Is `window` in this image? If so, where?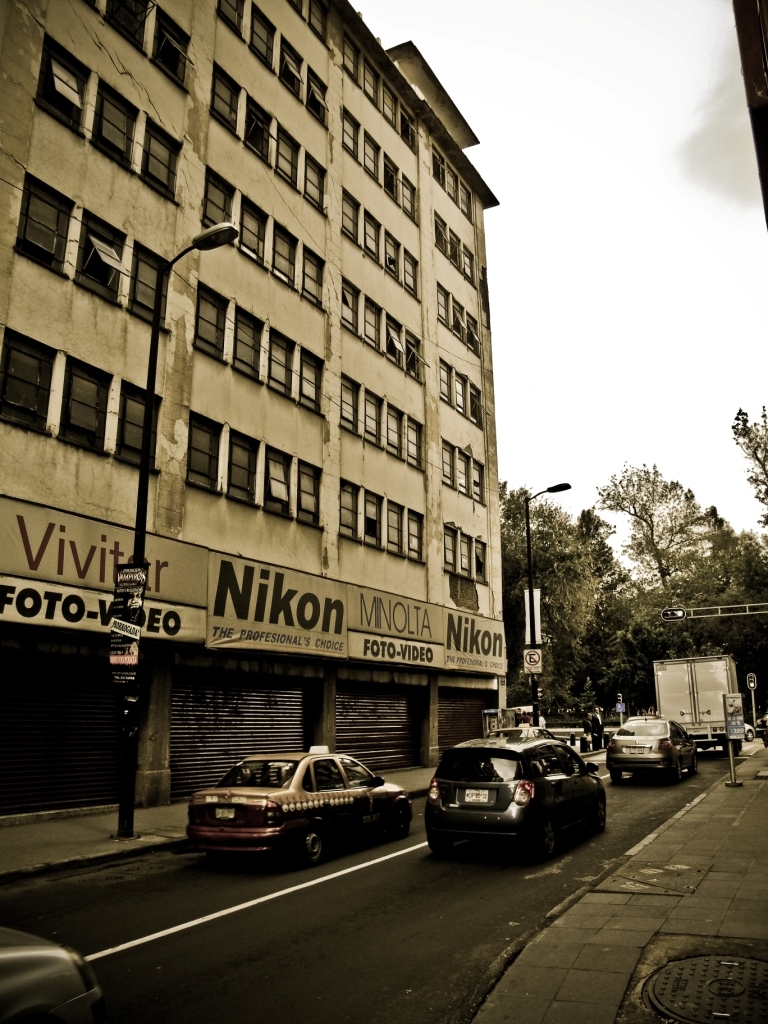
Yes, at 213 0 249 34.
